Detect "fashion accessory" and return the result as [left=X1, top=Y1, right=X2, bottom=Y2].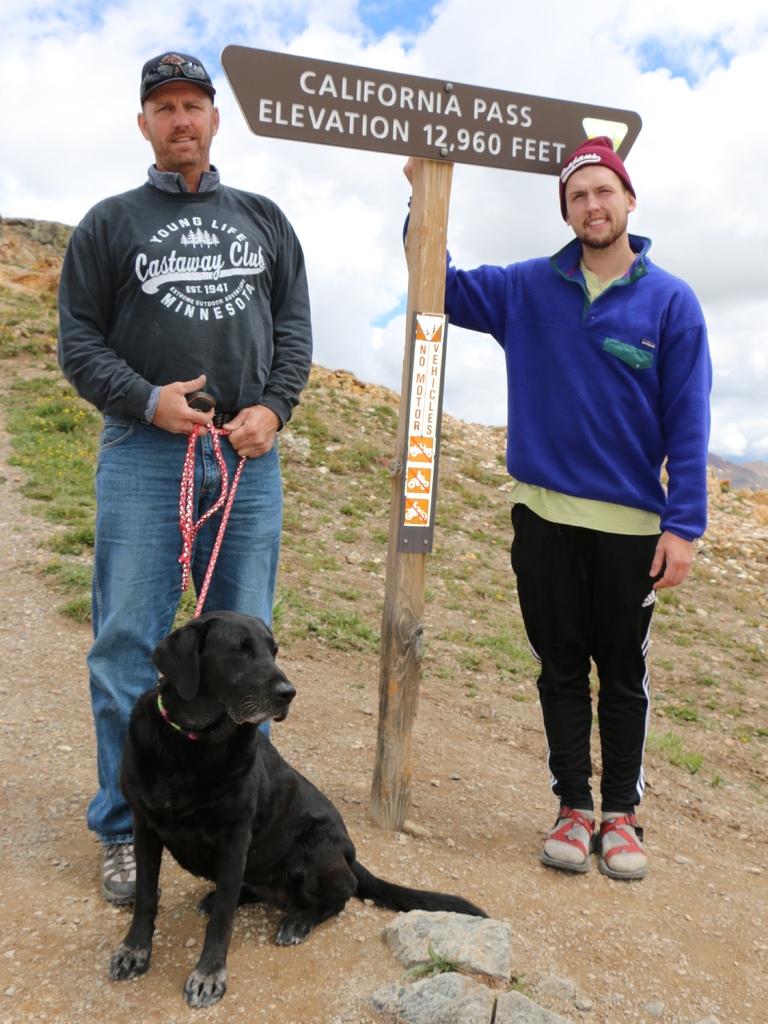
[left=560, top=134, right=632, bottom=214].
